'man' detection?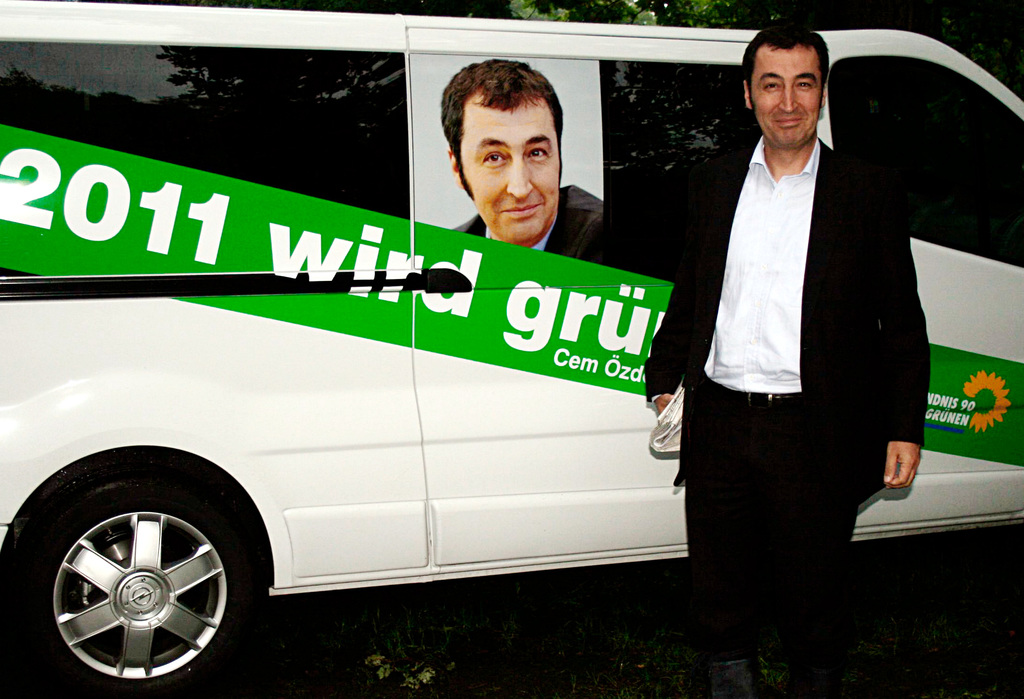
(669, 26, 945, 644)
